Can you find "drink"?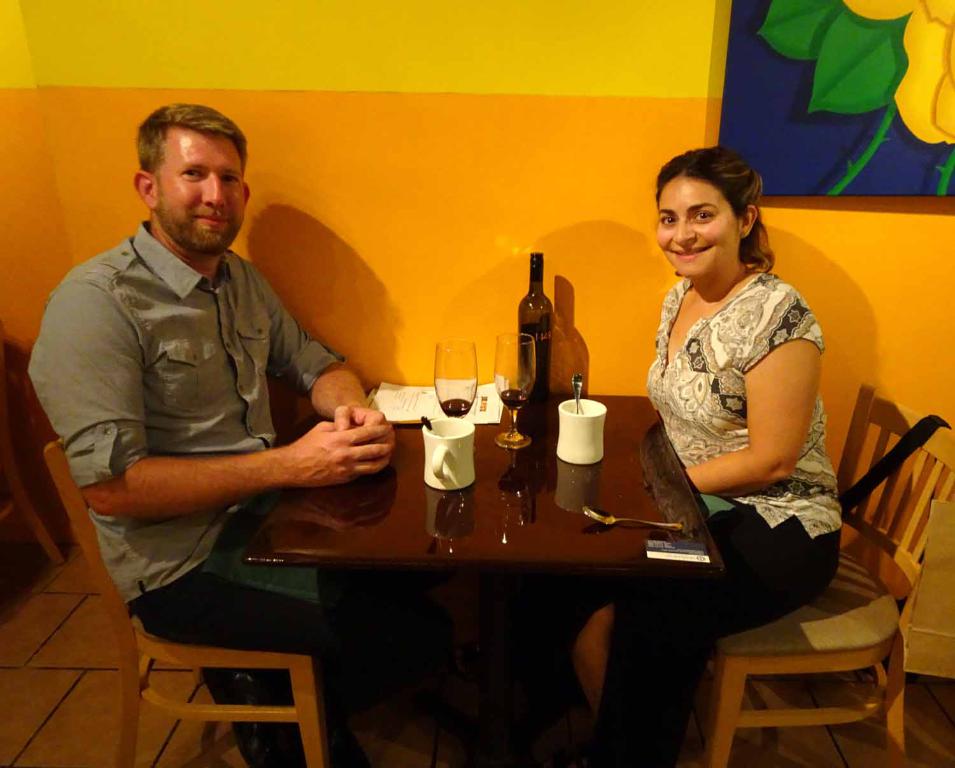
Yes, bounding box: l=442, t=397, r=470, b=416.
